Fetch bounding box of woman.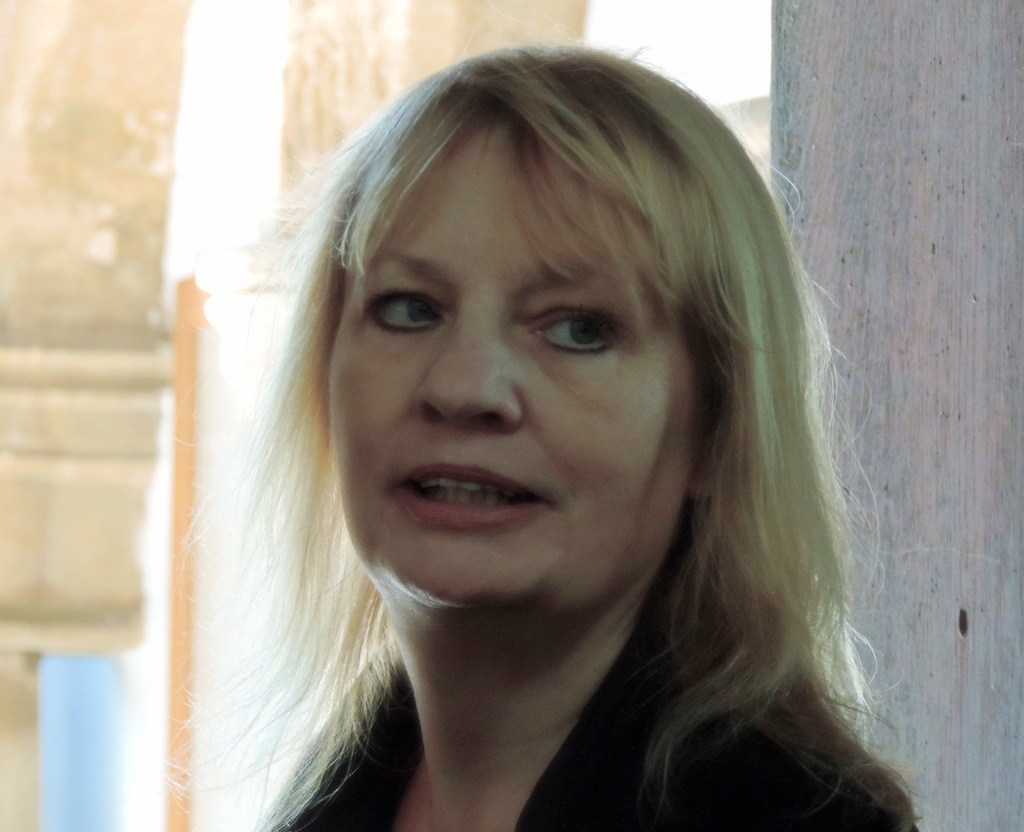
Bbox: bbox=[58, 12, 1016, 831].
